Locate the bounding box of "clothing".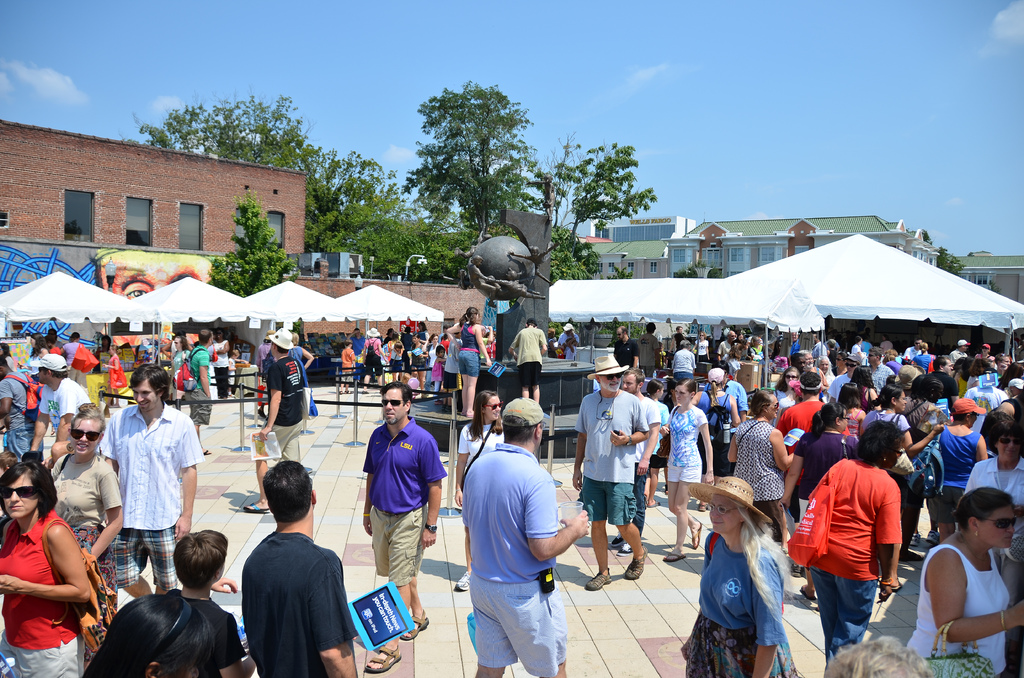
Bounding box: (left=971, top=451, right=1023, bottom=503).
